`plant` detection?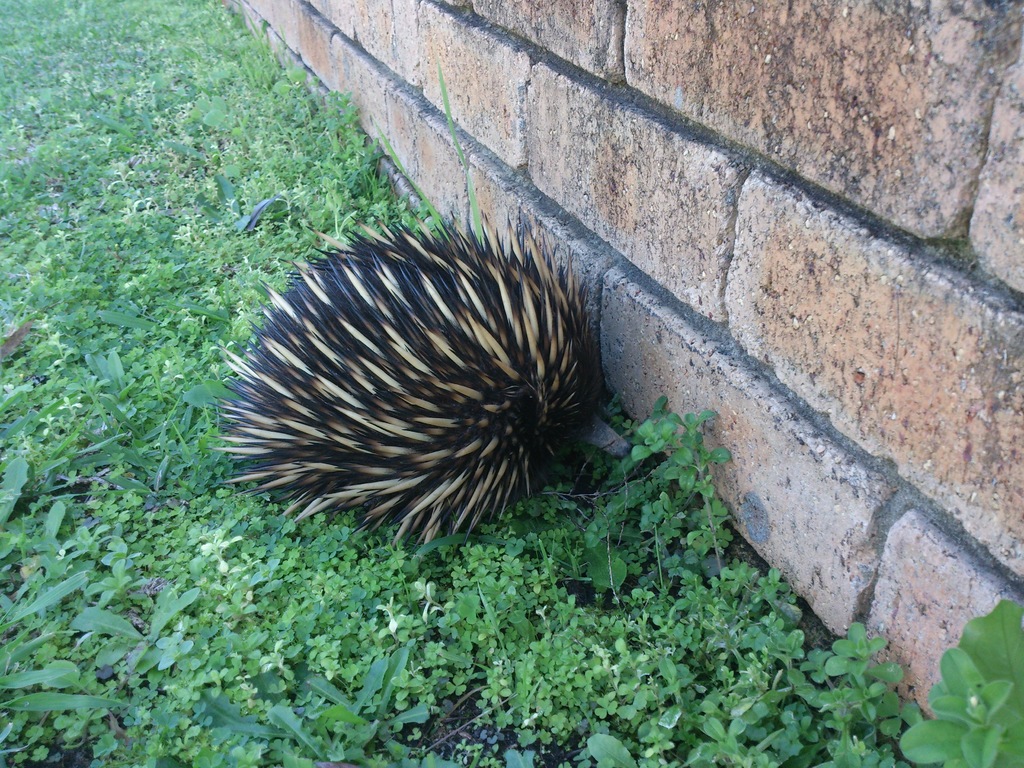
[433,59,488,253]
